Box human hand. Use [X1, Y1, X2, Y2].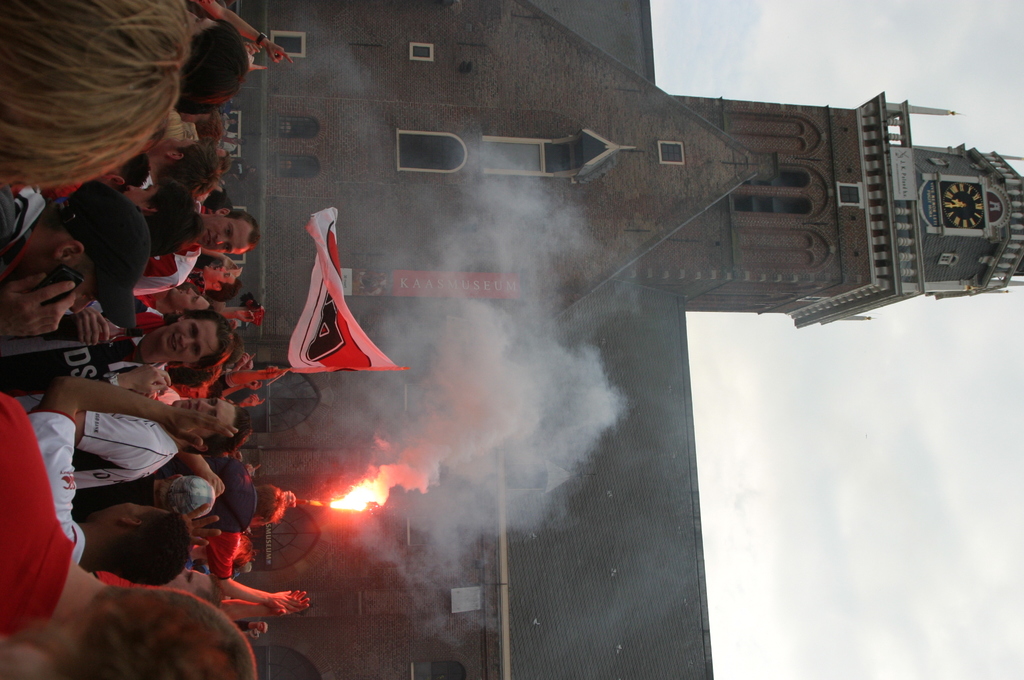
[0, 269, 81, 337].
